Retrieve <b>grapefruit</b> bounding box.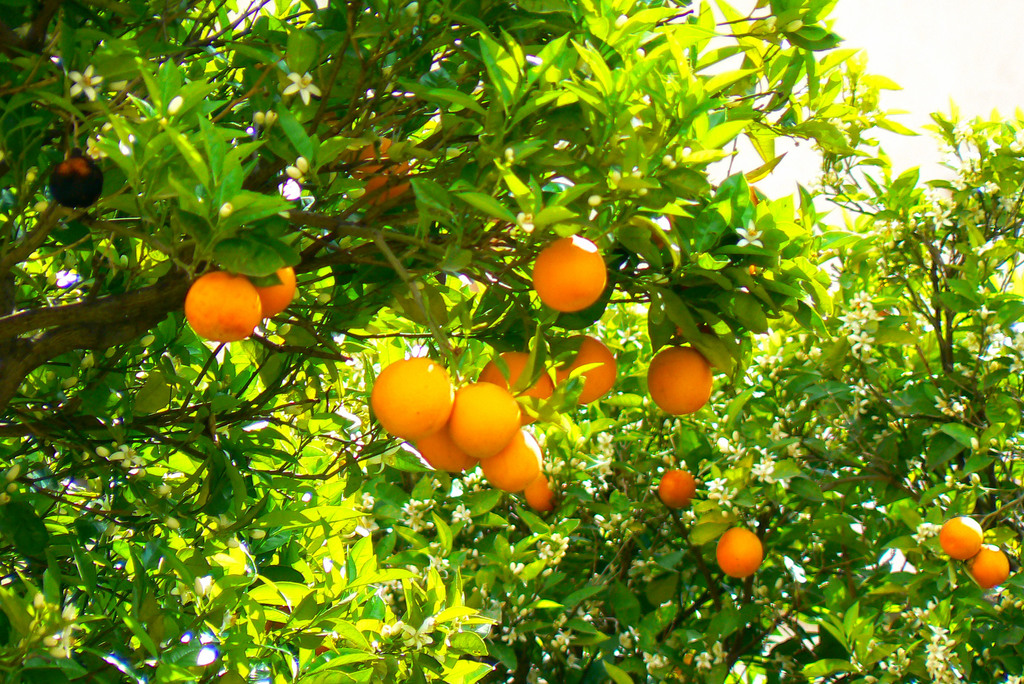
Bounding box: 179:266:260:343.
